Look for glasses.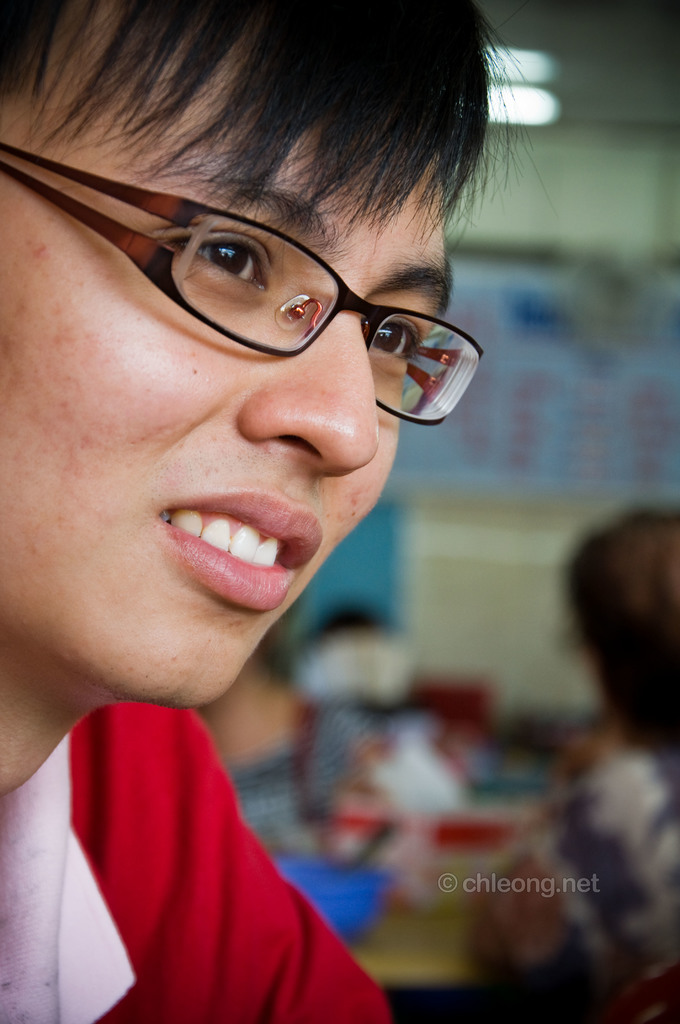
Found: pyautogui.locateOnScreen(0, 138, 490, 432).
